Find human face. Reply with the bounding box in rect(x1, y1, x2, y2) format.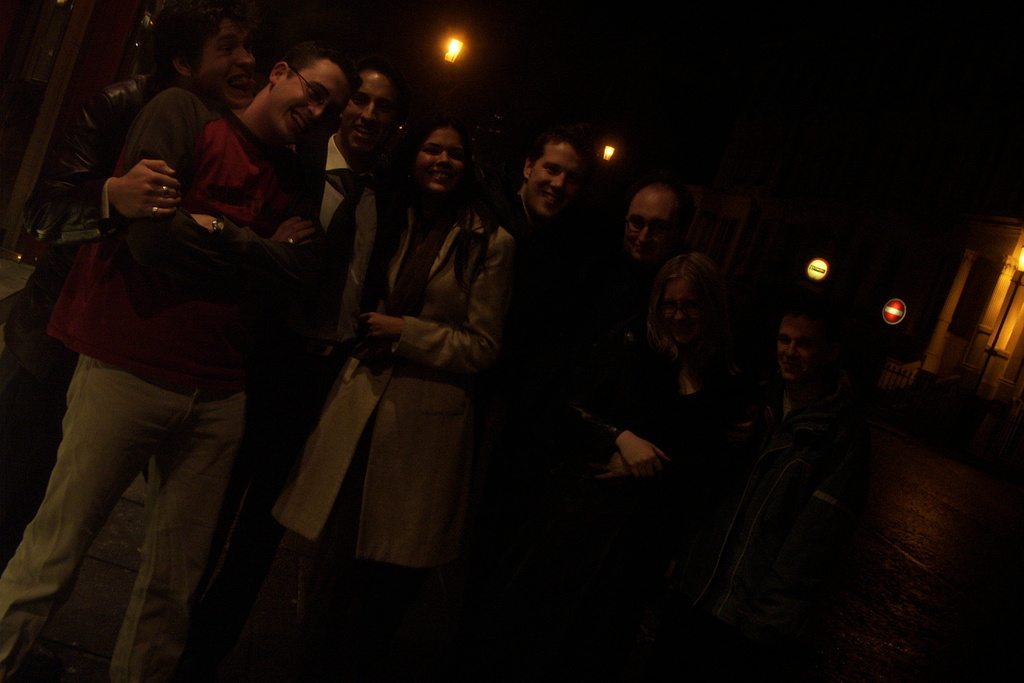
rect(411, 126, 467, 192).
